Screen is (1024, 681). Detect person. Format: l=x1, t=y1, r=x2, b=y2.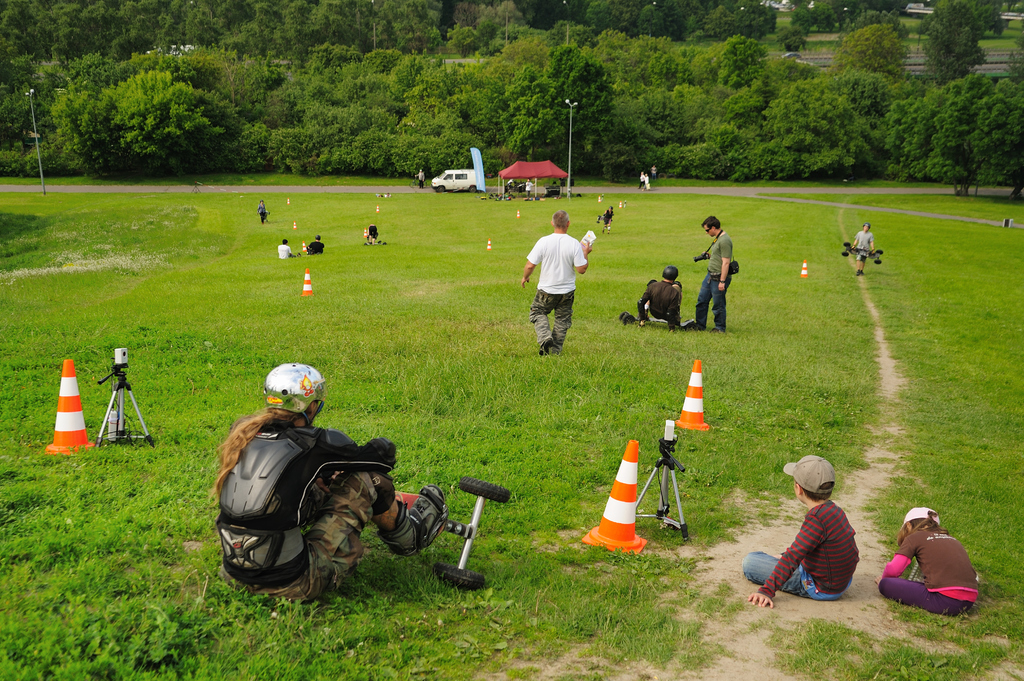
l=307, t=230, r=326, b=257.
